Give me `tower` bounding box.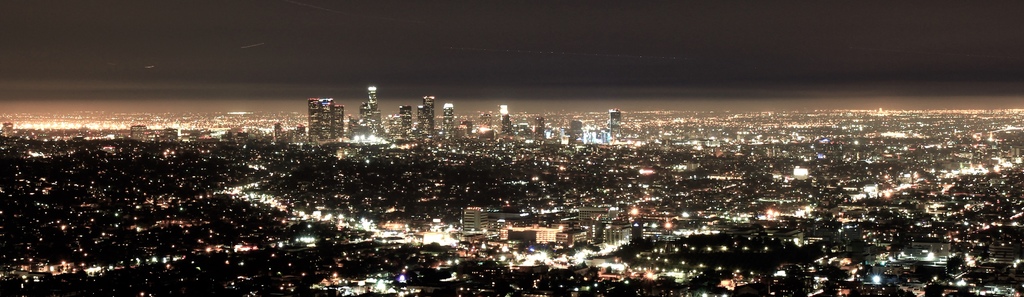
417/96/435/150.
